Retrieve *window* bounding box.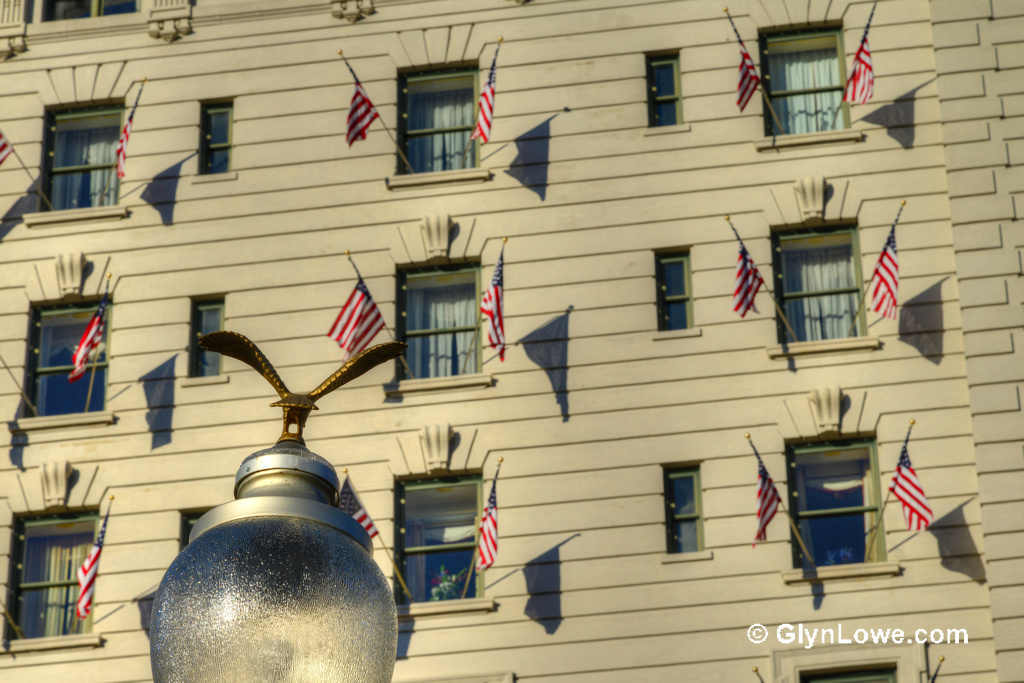
Bounding box: bbox=[762, 176, 876, 362].
